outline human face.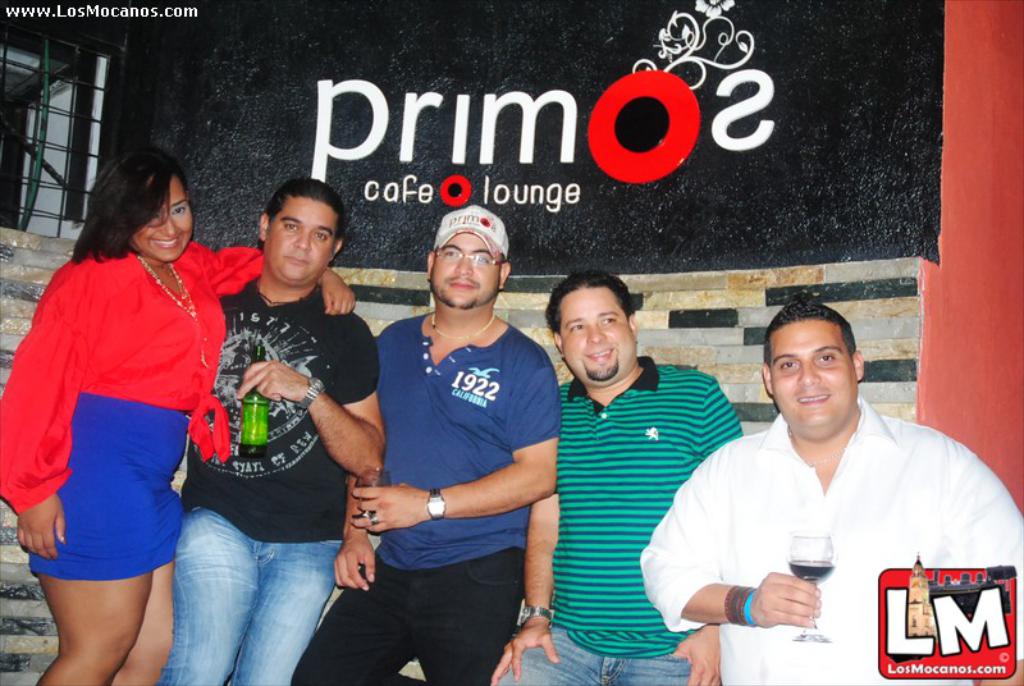
Outline: rect(430, 233, 506, 314).
